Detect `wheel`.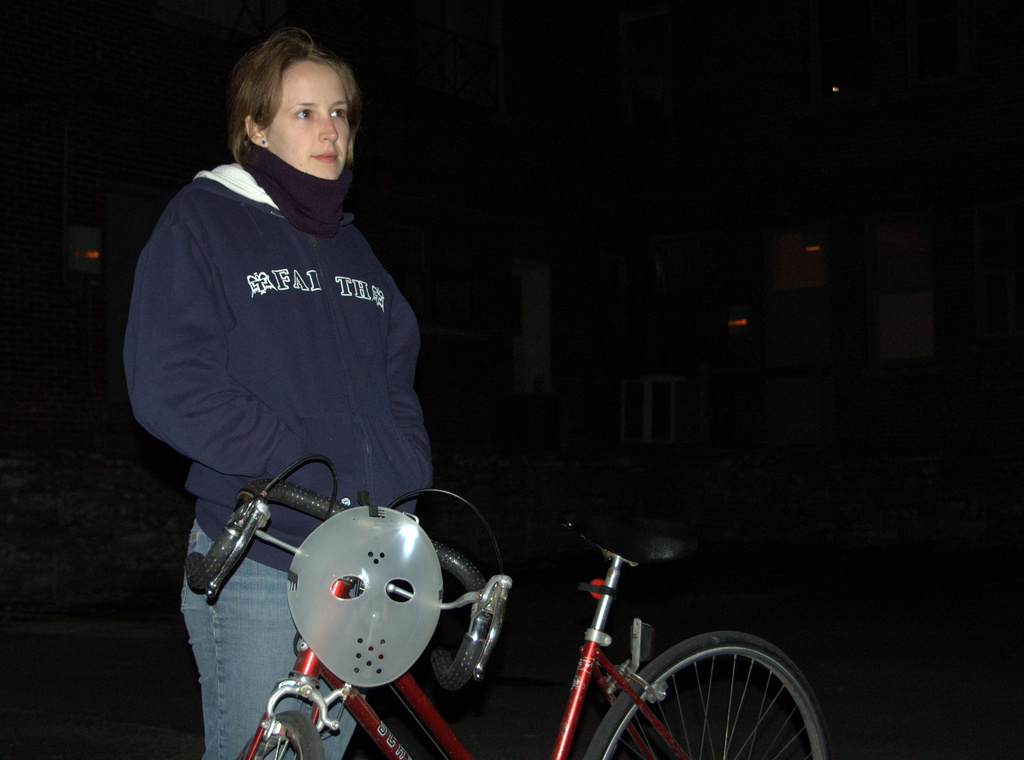
Detected at (236, 711, 325, 759).
